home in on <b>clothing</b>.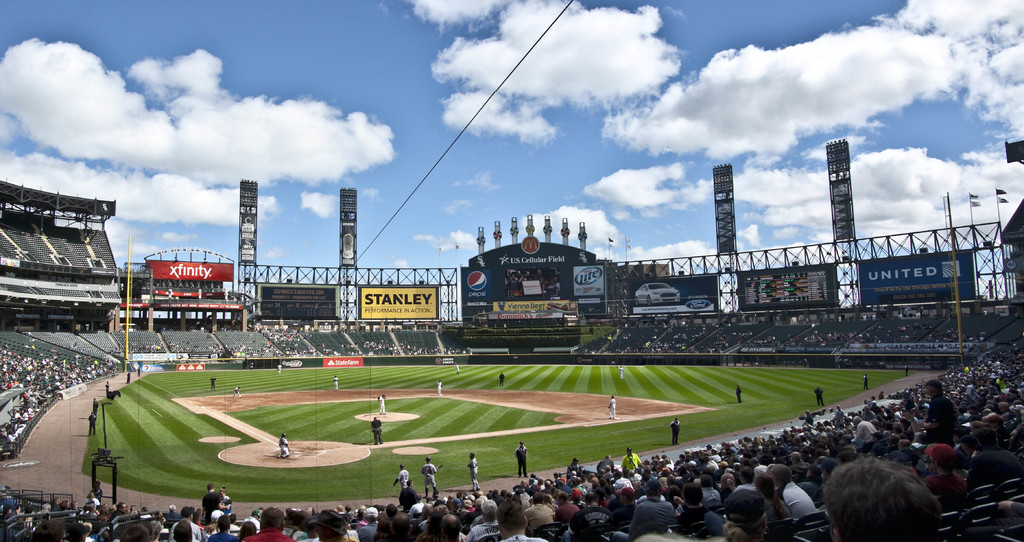
Homed in at {"x1": 102, "y1": 377, "x2": 111, "y2": 405}.
